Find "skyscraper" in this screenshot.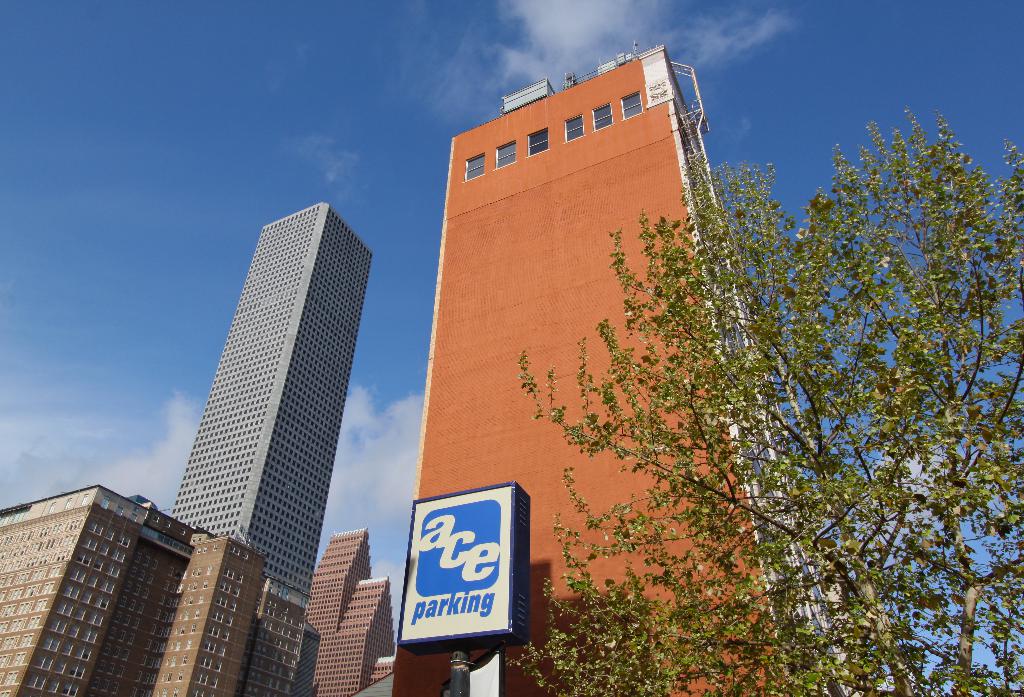
The bounding box for "skyscraper" is <box>390,32,889,696</box>.
